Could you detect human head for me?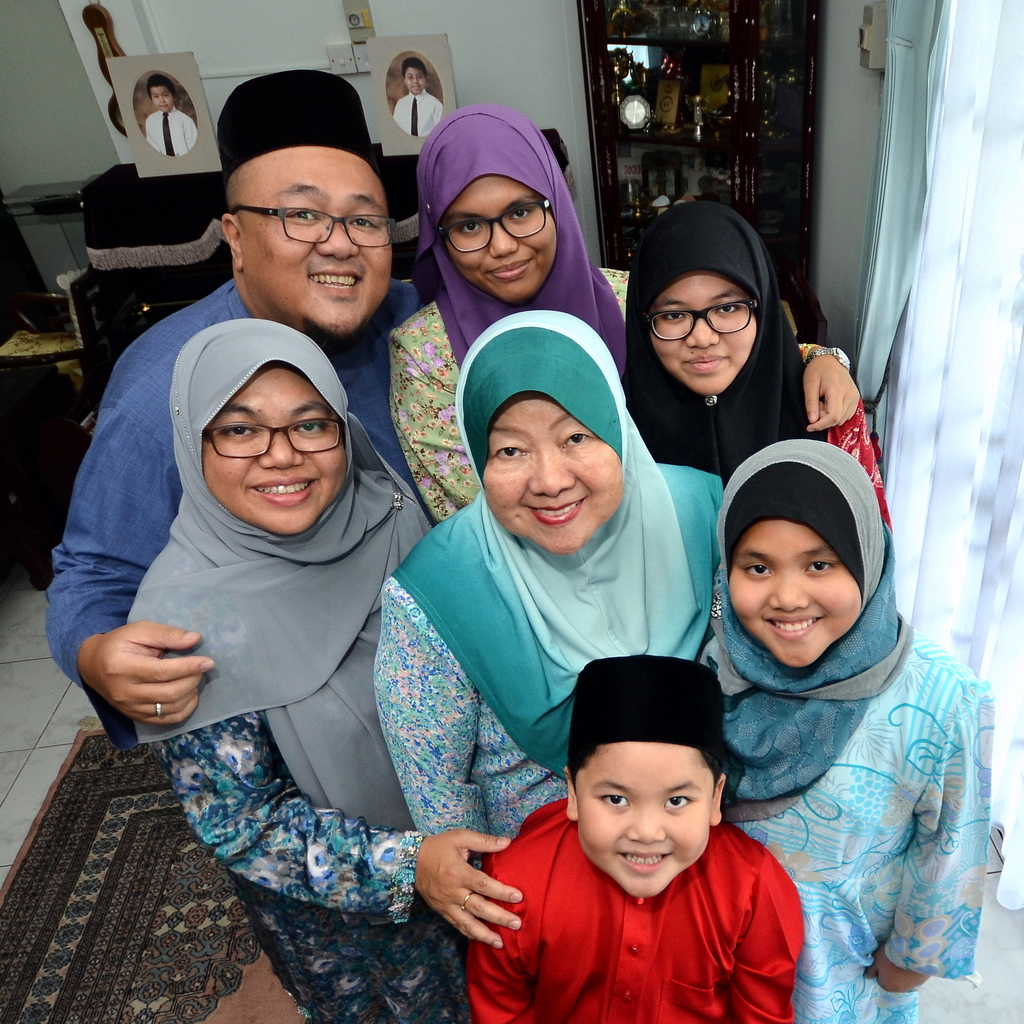
Detection result: <region>459, 309, 634, 552</region>.
